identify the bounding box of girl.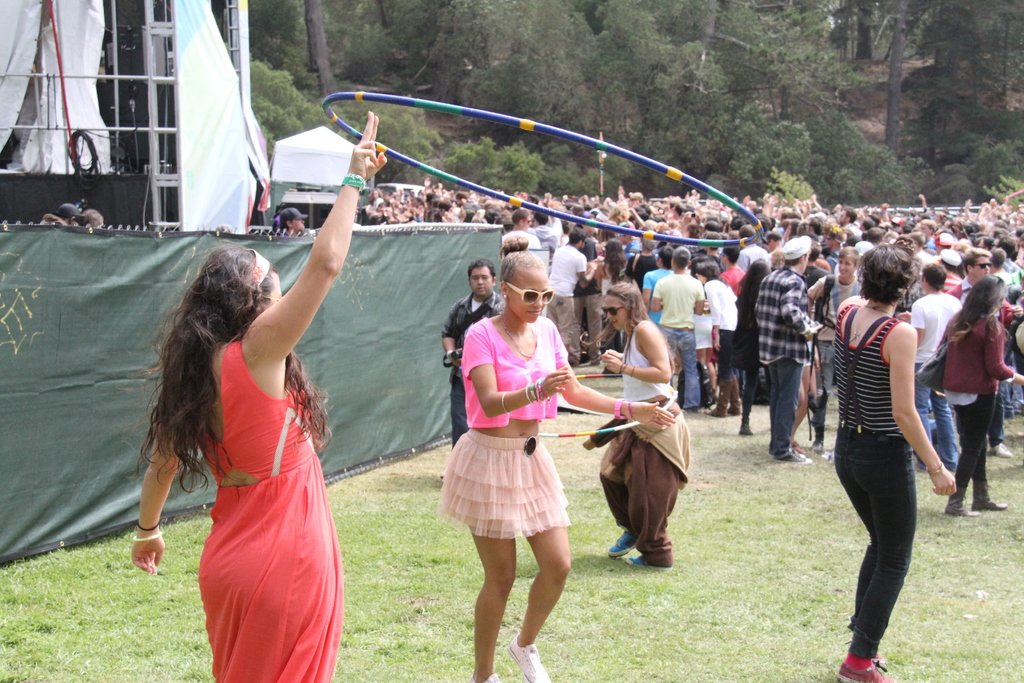
{"x1": 132, "y1": 114, "x2": 385, "y2": 682}.
